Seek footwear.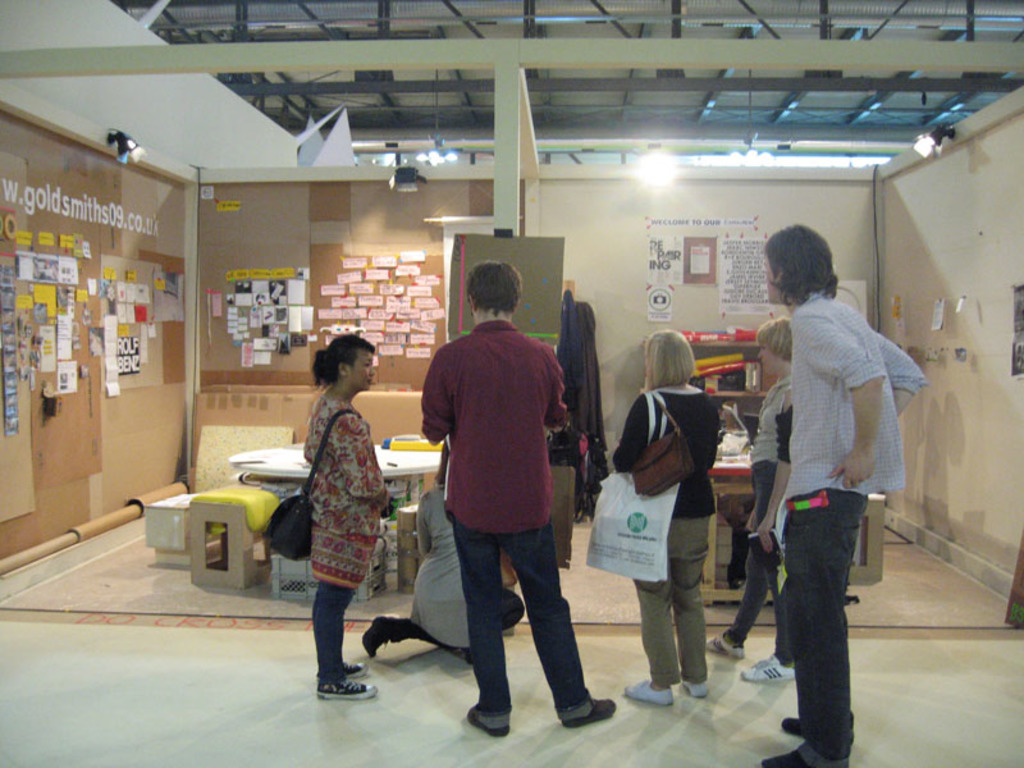
(left=623, top=680, right=673, bottom=705).
